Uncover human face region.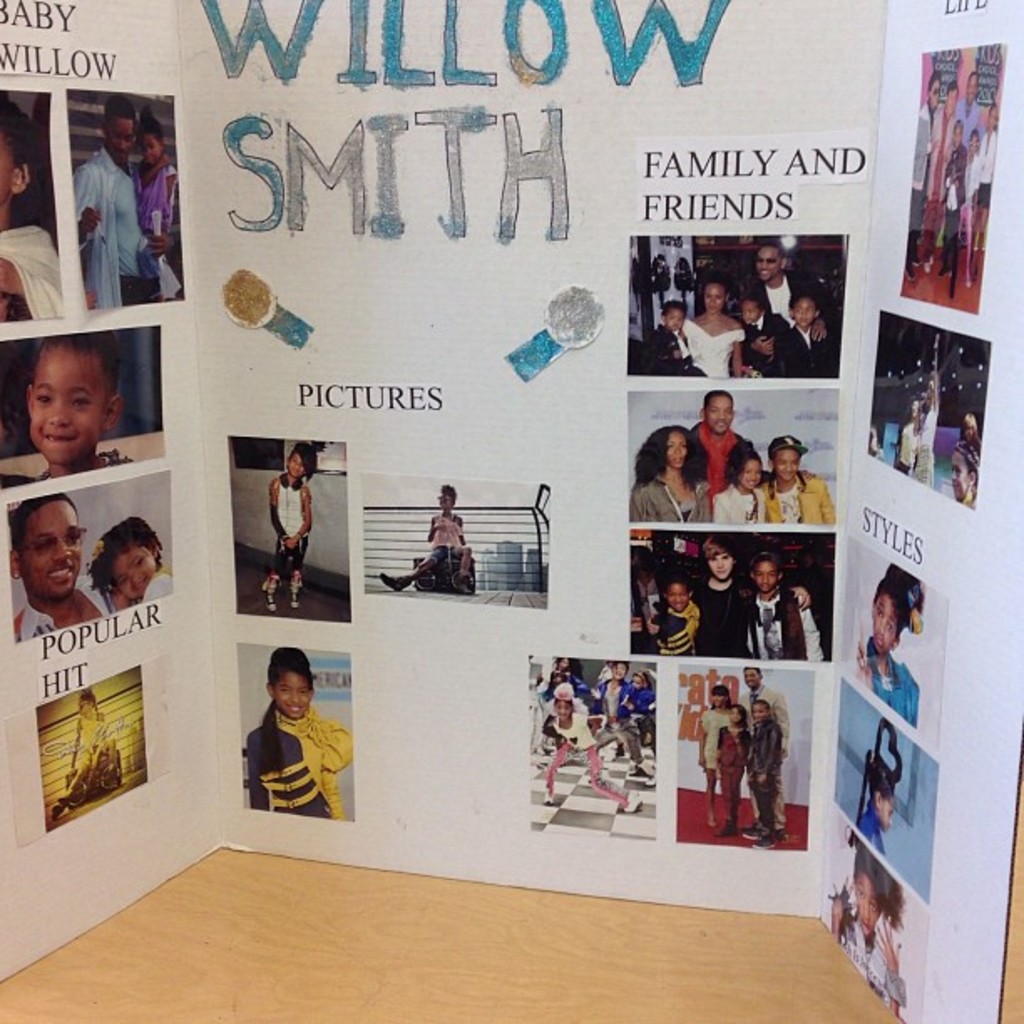
Uncovered: (x1=736, y1=303, x2=758, y2=323).
